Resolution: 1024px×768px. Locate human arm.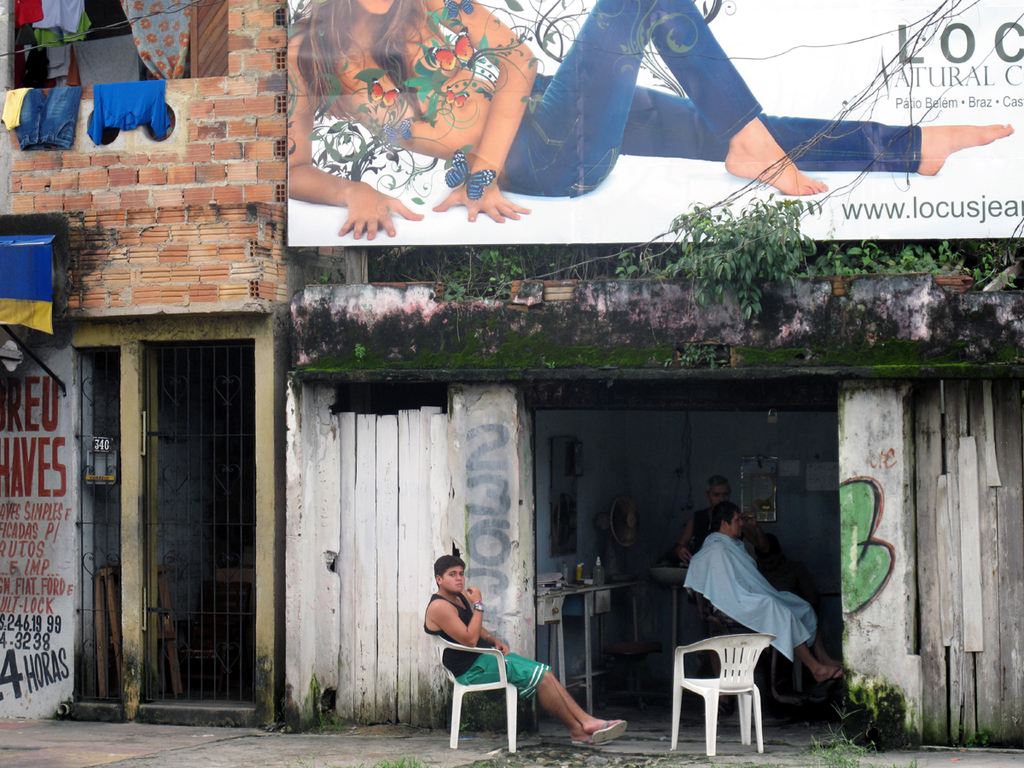
{"left": 483, "top": 629, "right": 512, "bottom": 660}.
